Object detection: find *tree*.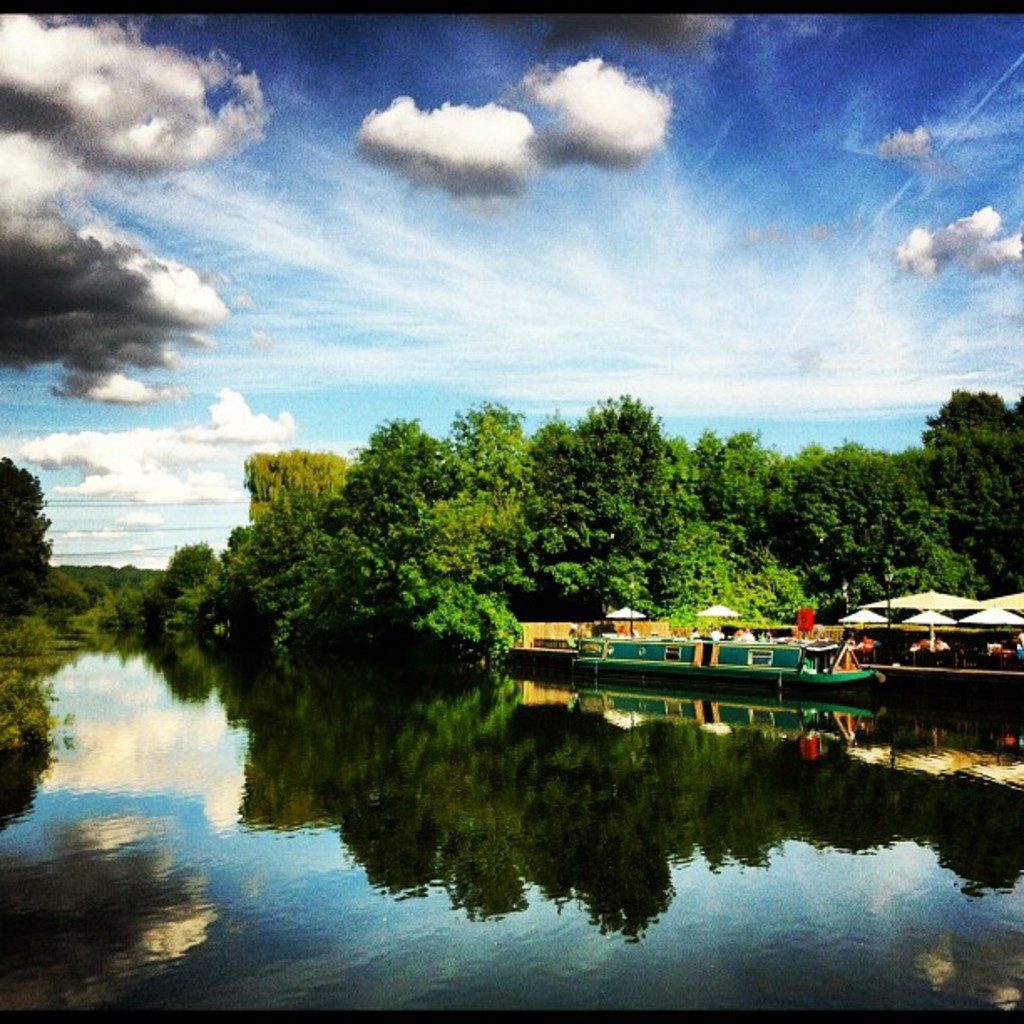
(713,423,801,566).
